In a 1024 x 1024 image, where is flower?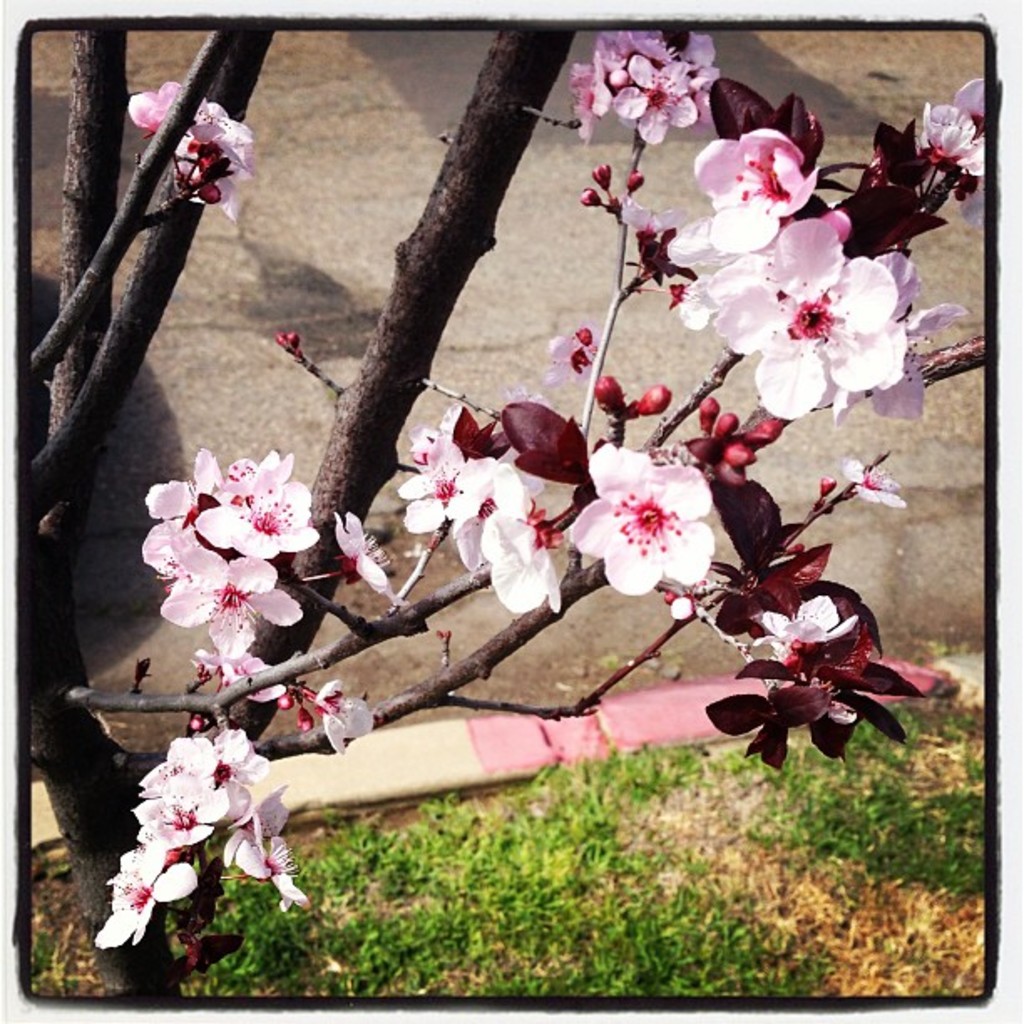
pyautogui.locateOnScreen(89, 835, 194, 962).
